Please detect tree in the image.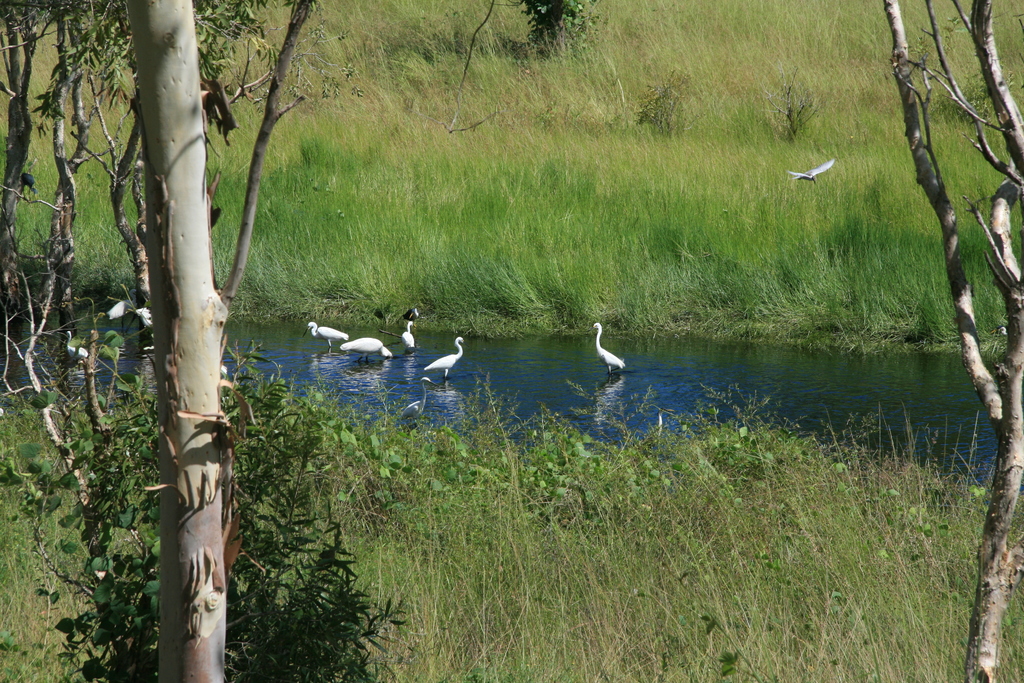
118:0:227:682.
